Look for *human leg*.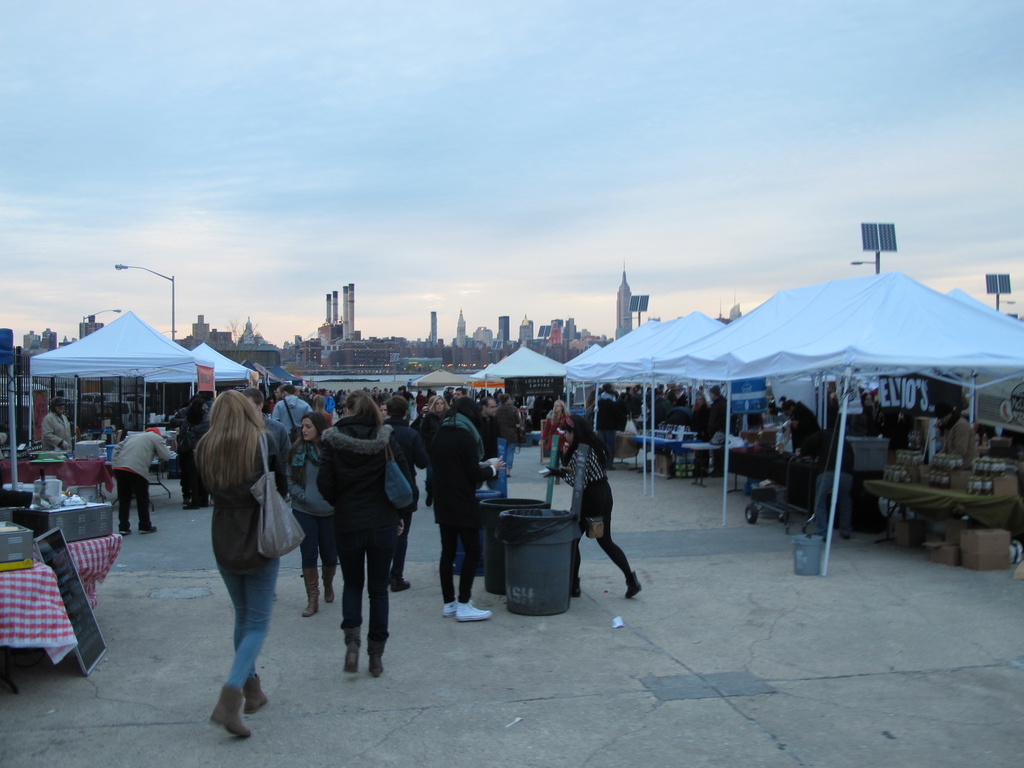
Found: x1=371, y1=523, x2=399, y2=680.
